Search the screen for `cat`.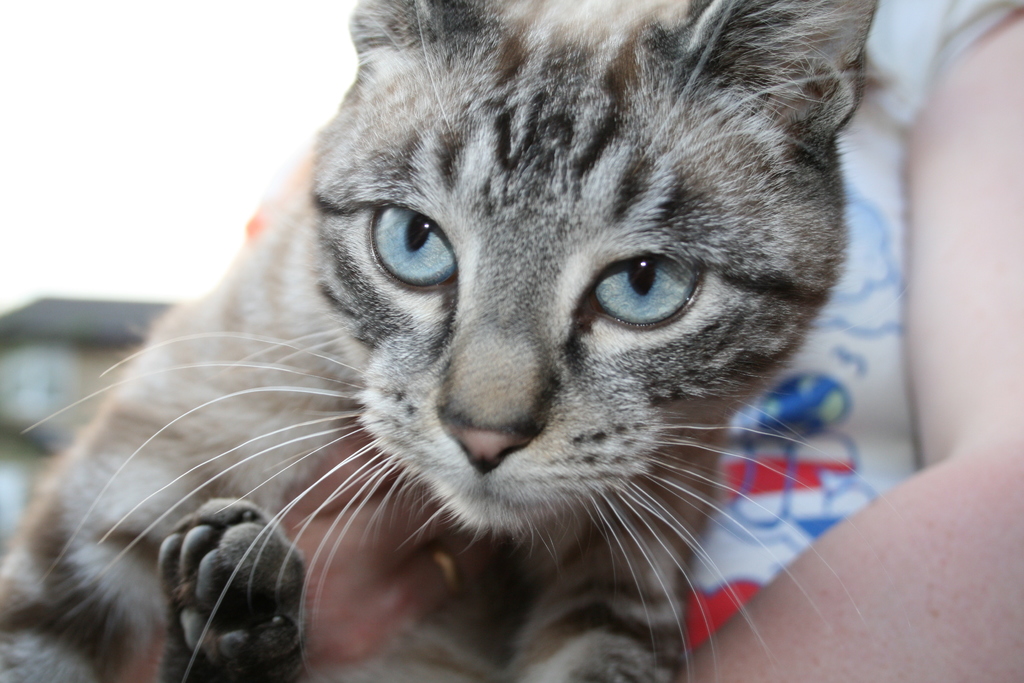
Found at (0, 0, 906, 682).
